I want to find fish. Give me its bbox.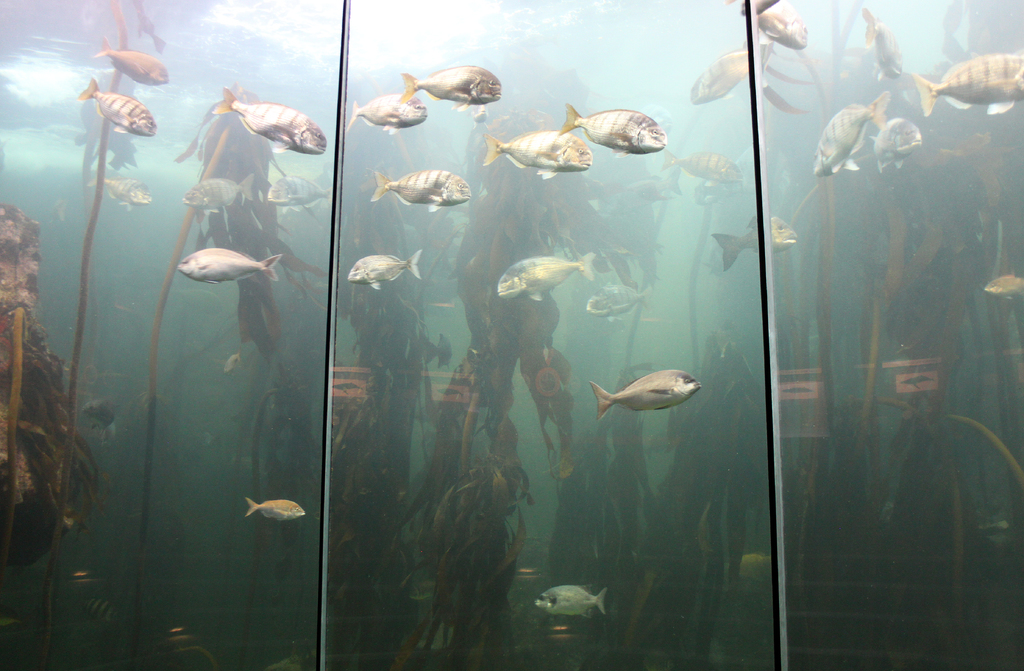
<bbox>502, 254, 595, 300</bbox>.
